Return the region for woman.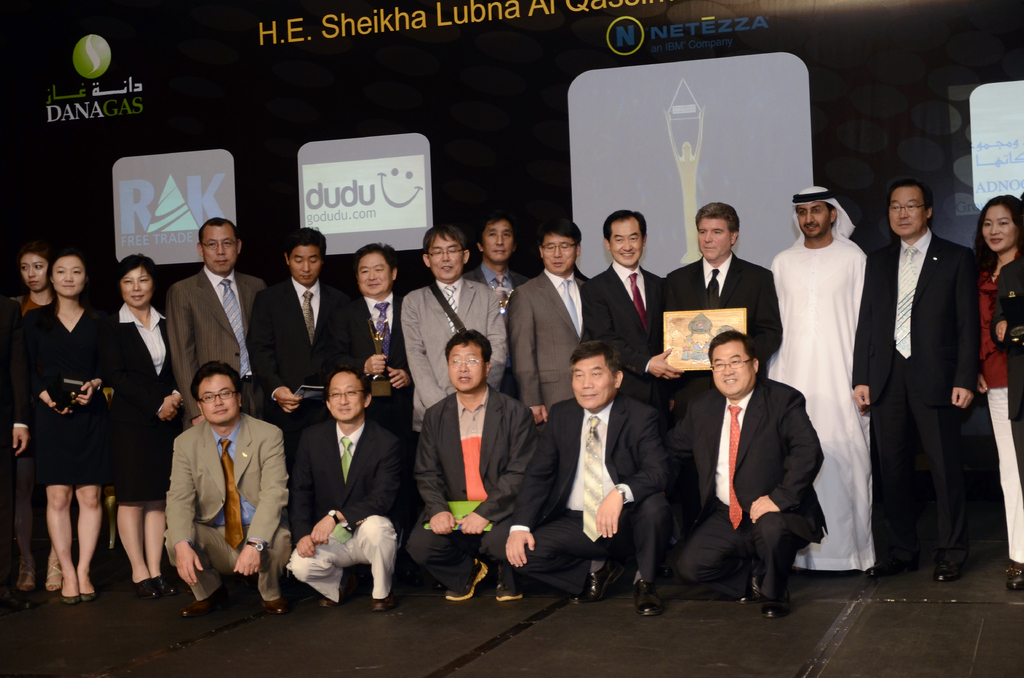
detection(968, 188, 1023, 595).
